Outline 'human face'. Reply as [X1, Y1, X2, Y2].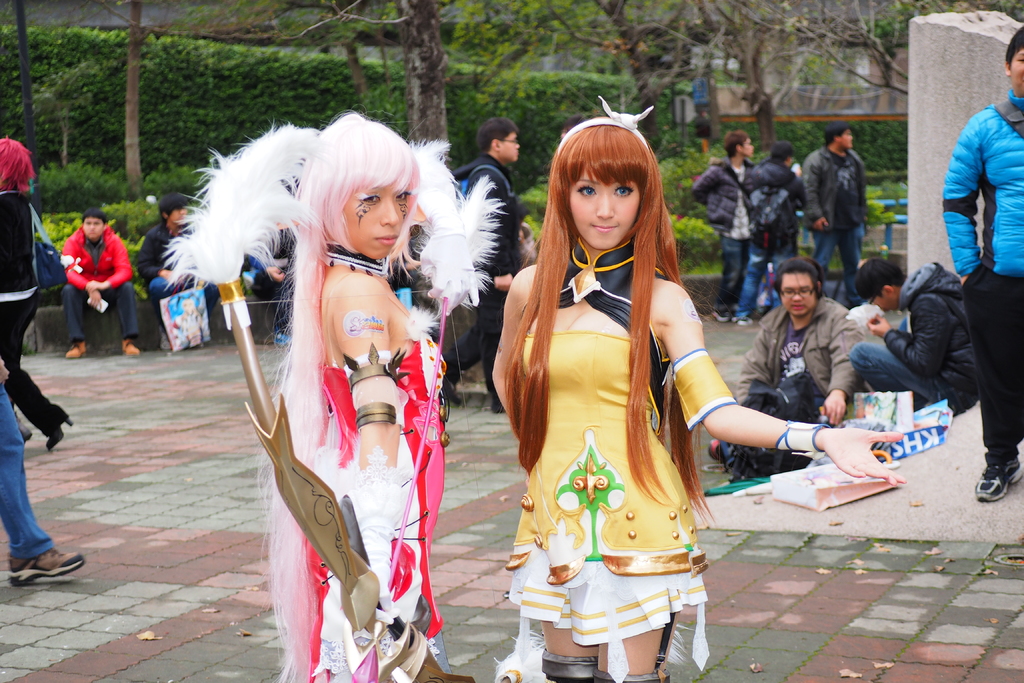
[569, 169, 640, 251].
